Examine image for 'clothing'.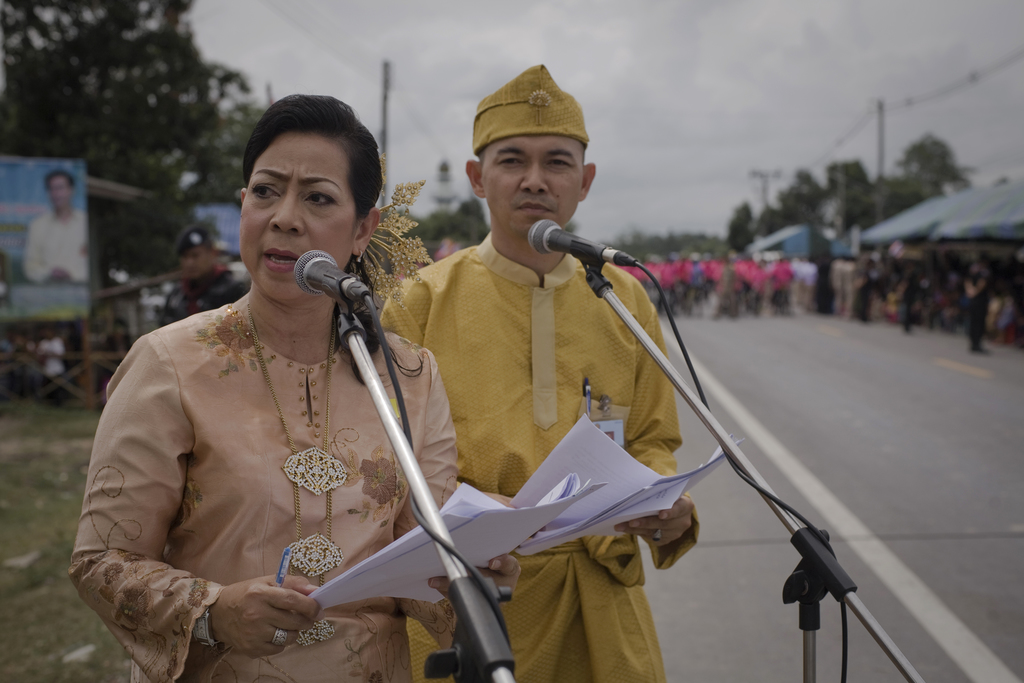
Examination result: bbox=(964, 278, 993, 348).
